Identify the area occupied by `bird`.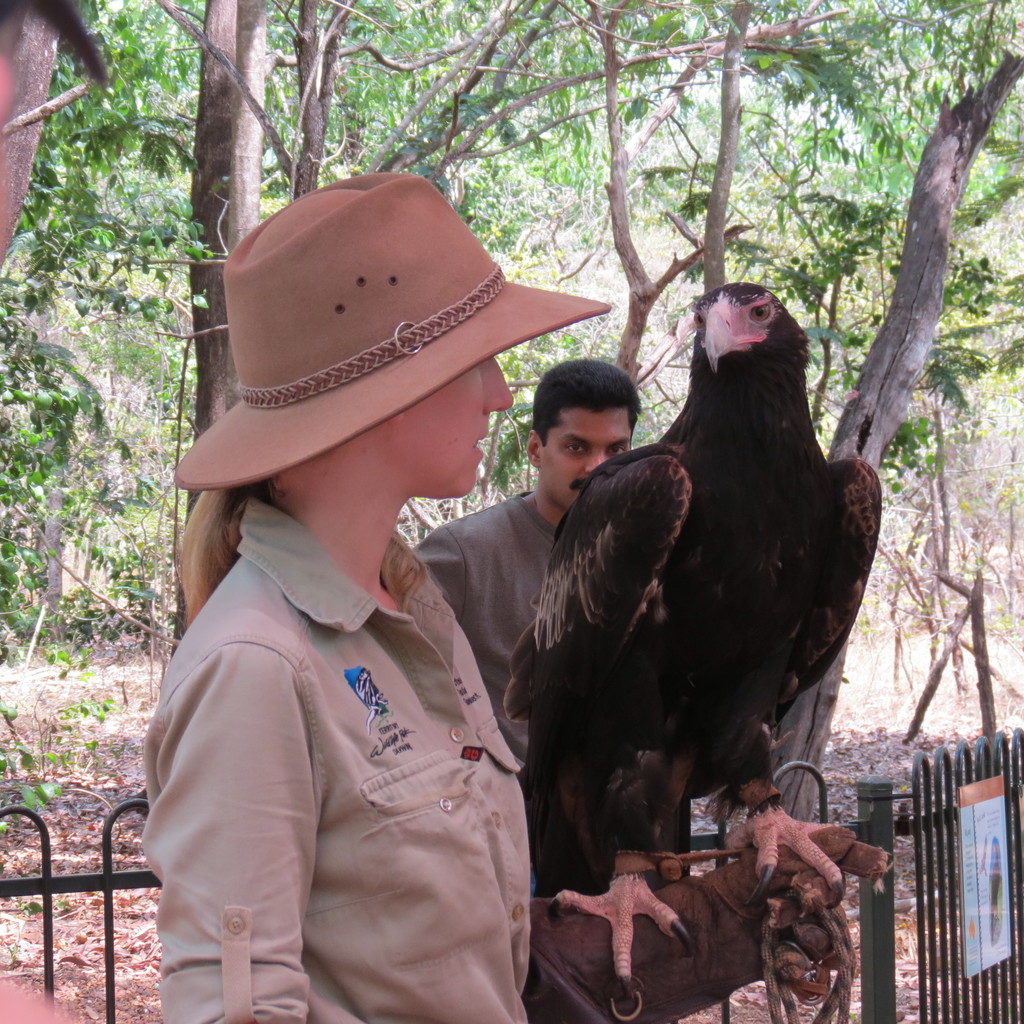
Area: [x1=498, y1=294, x2=880, y2=973].
